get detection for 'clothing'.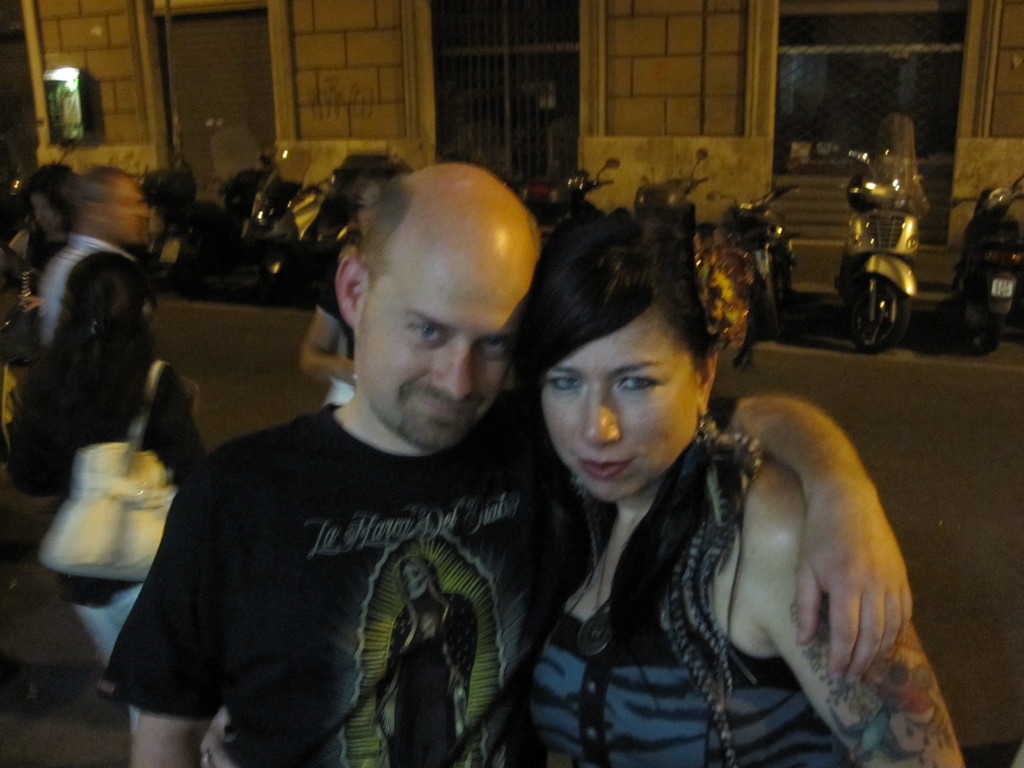
Detection: region(530, 436, 852, 767).
